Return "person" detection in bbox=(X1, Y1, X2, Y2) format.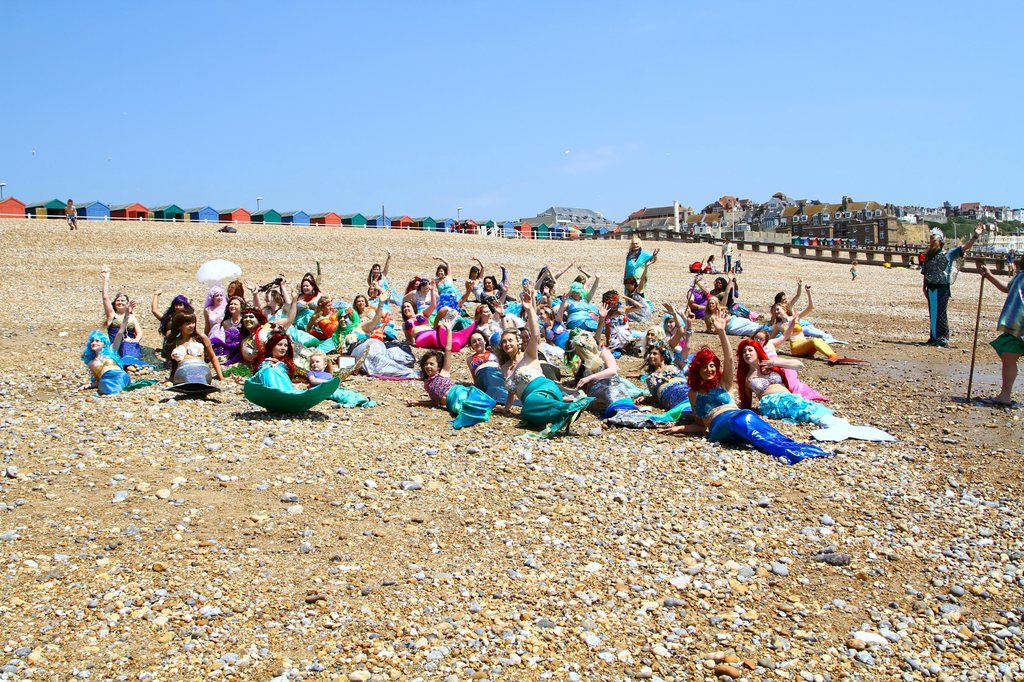
bbox=(365, 246, 403, 306).
